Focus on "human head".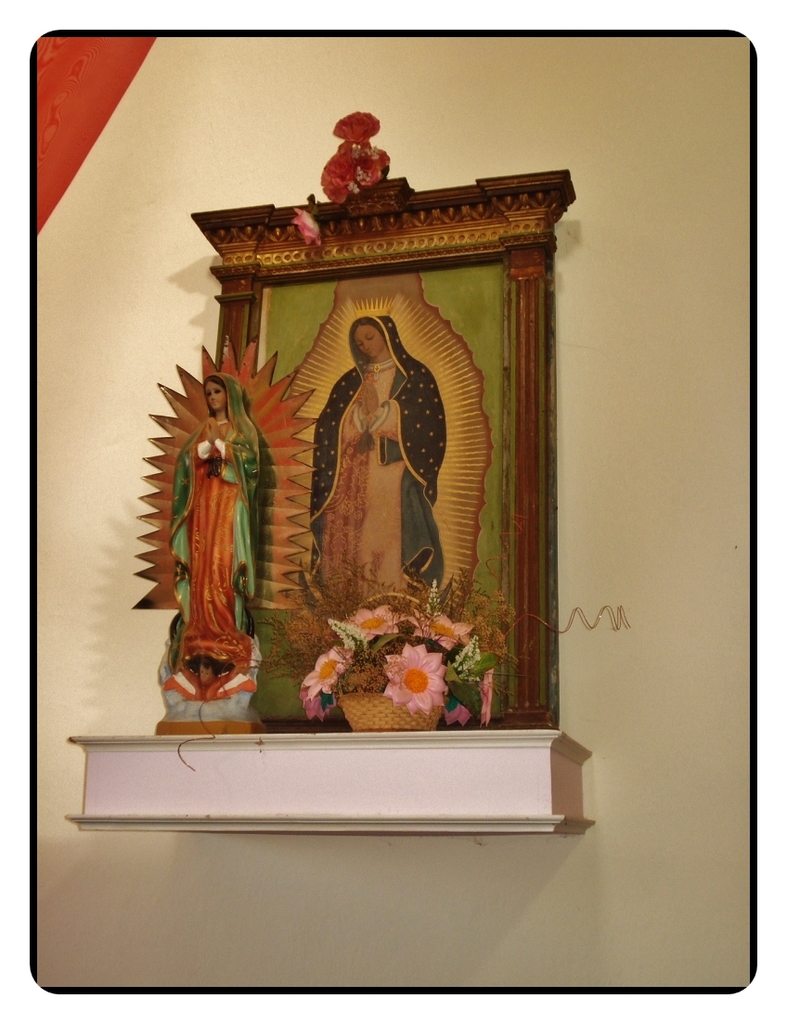
Focused at 354:316:388:357.
